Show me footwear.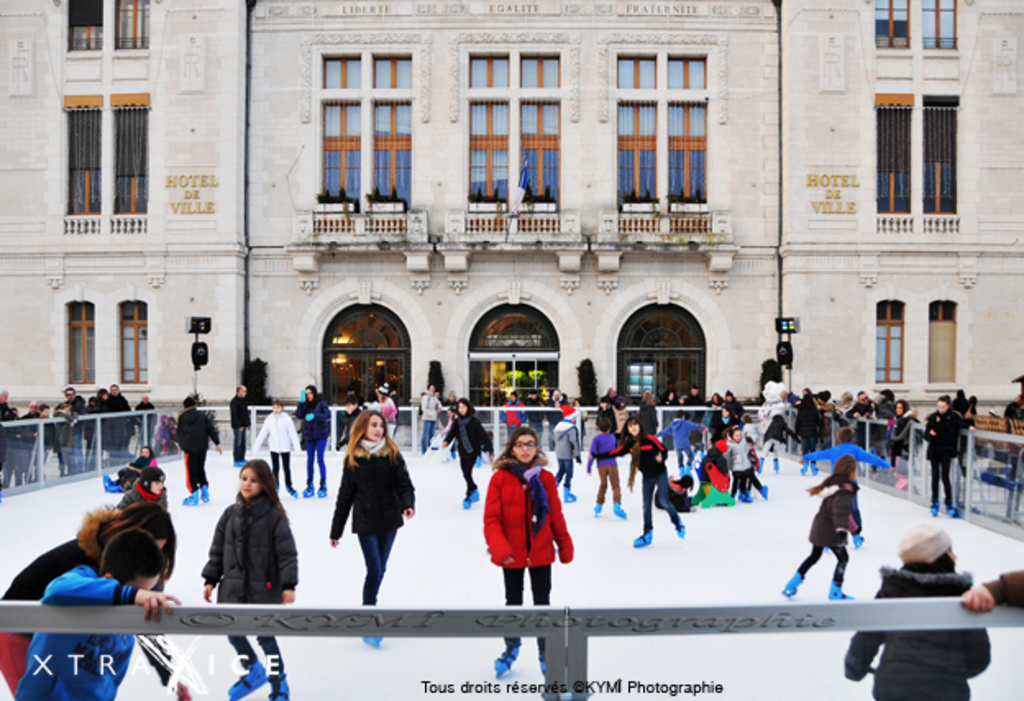
footwear is here: bbox=[633, 530, 656, 547].
